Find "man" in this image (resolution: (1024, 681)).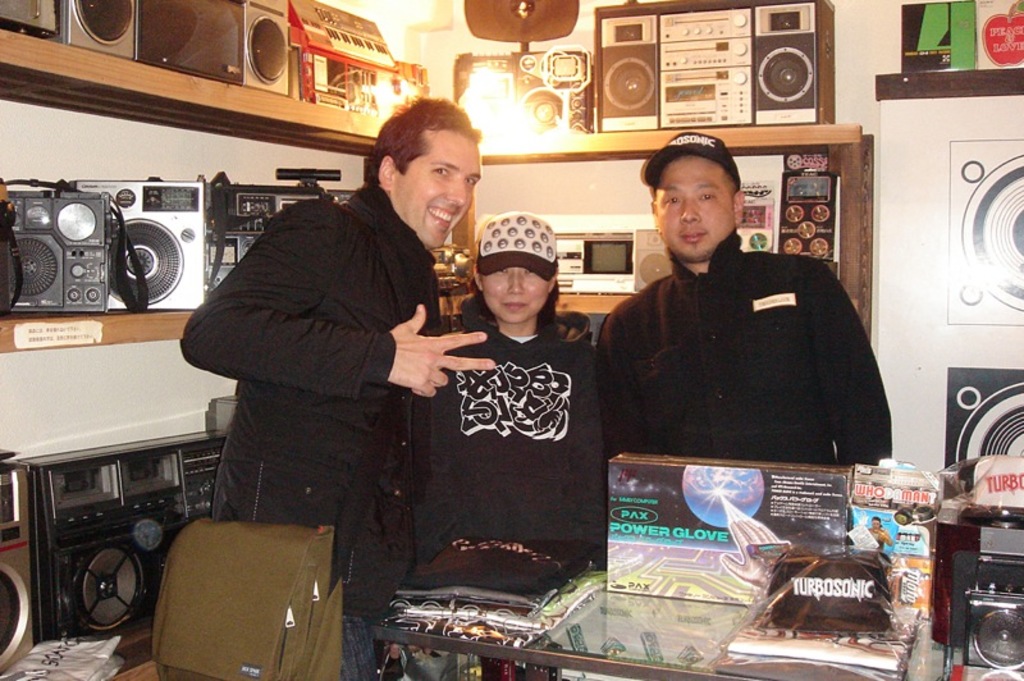
bbox=[180, 96, 499, 680].
